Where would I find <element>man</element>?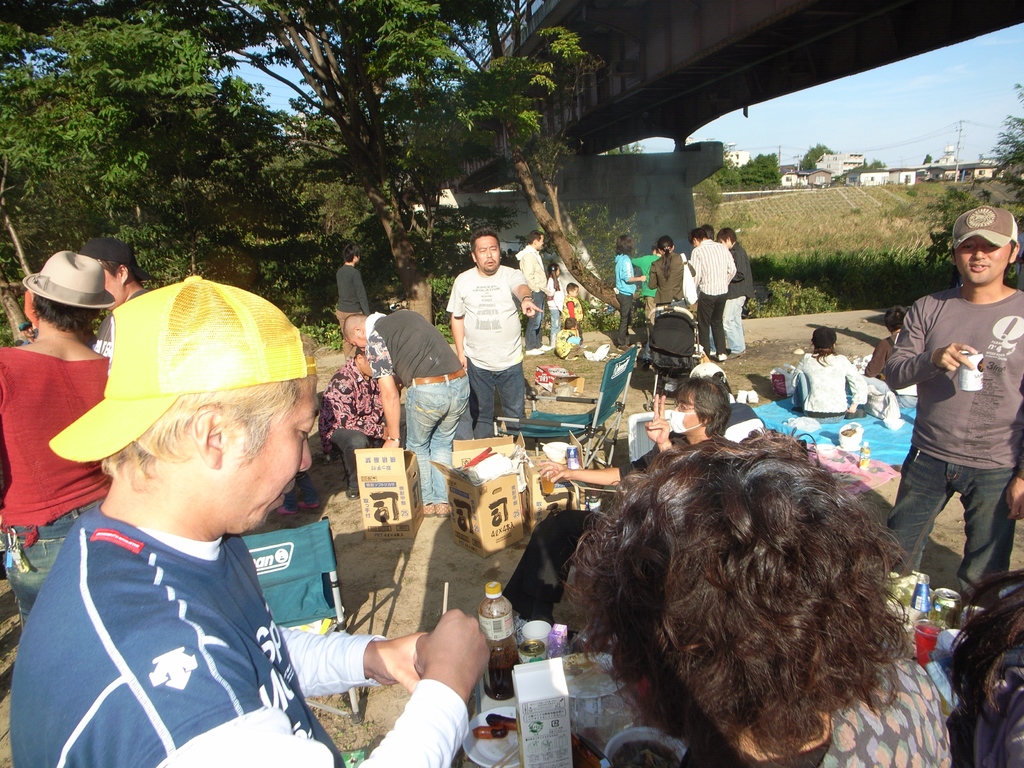
At l=344, t=311, r=471, b=515.
